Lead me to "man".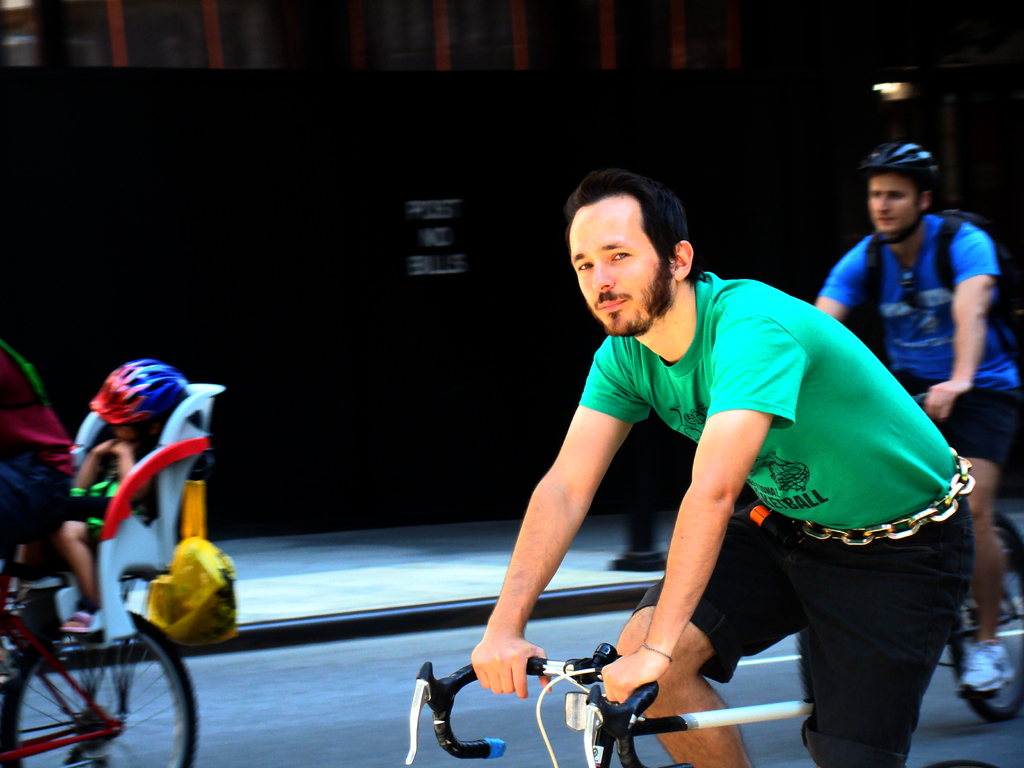
Lead to BBox(816, 143, 1022, 701).
